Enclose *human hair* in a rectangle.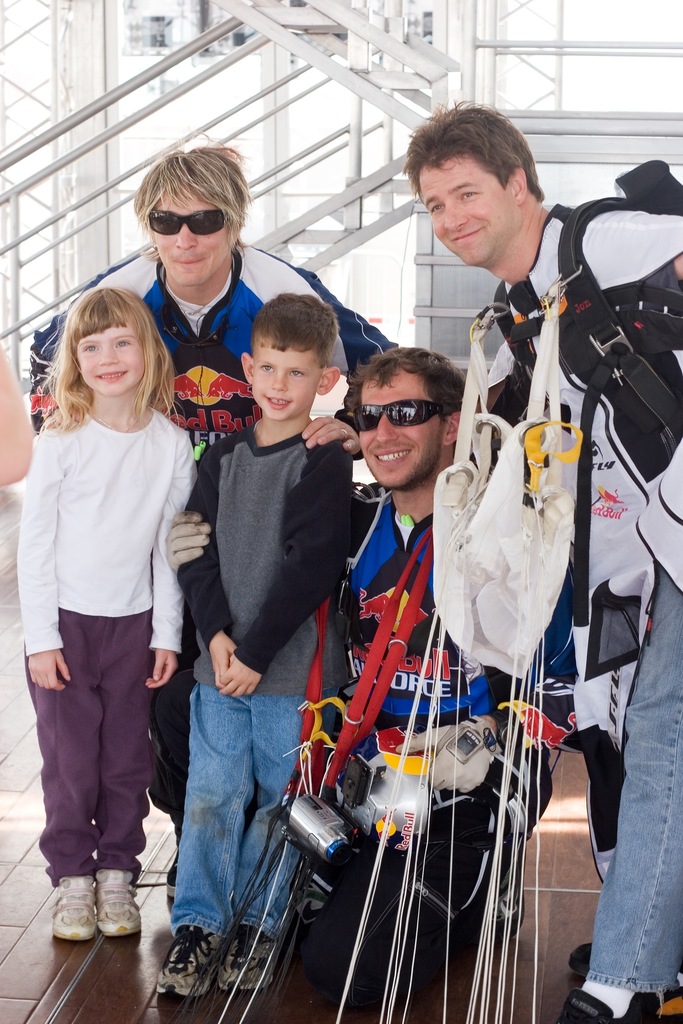
box=[252, 289, 339, 369].
